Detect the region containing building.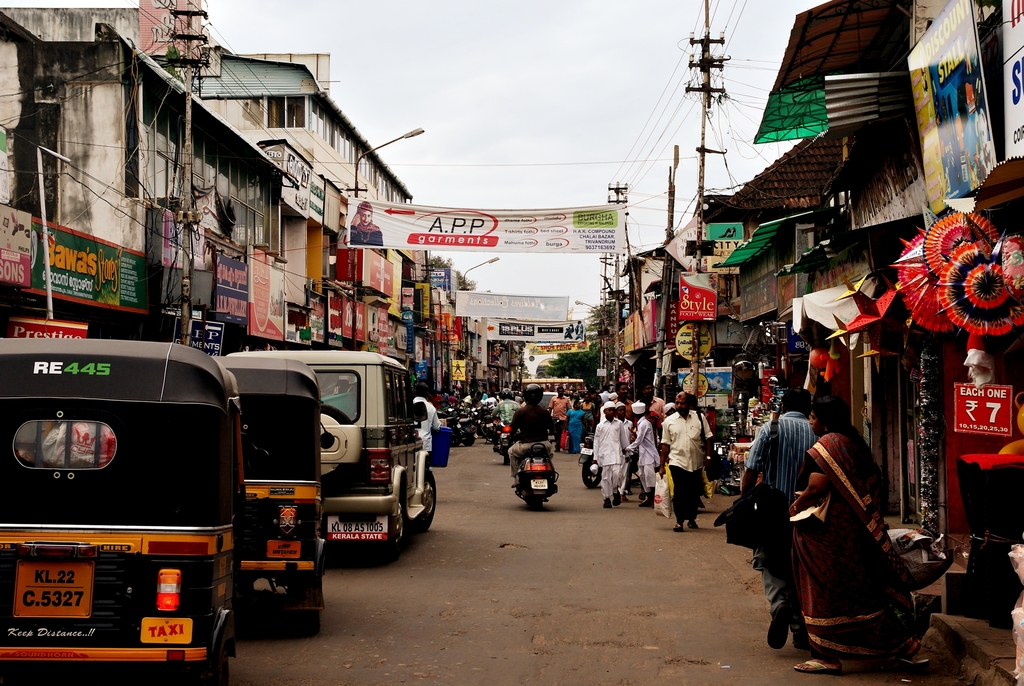
x1=451 y1=291 x2=575 y2=386.
